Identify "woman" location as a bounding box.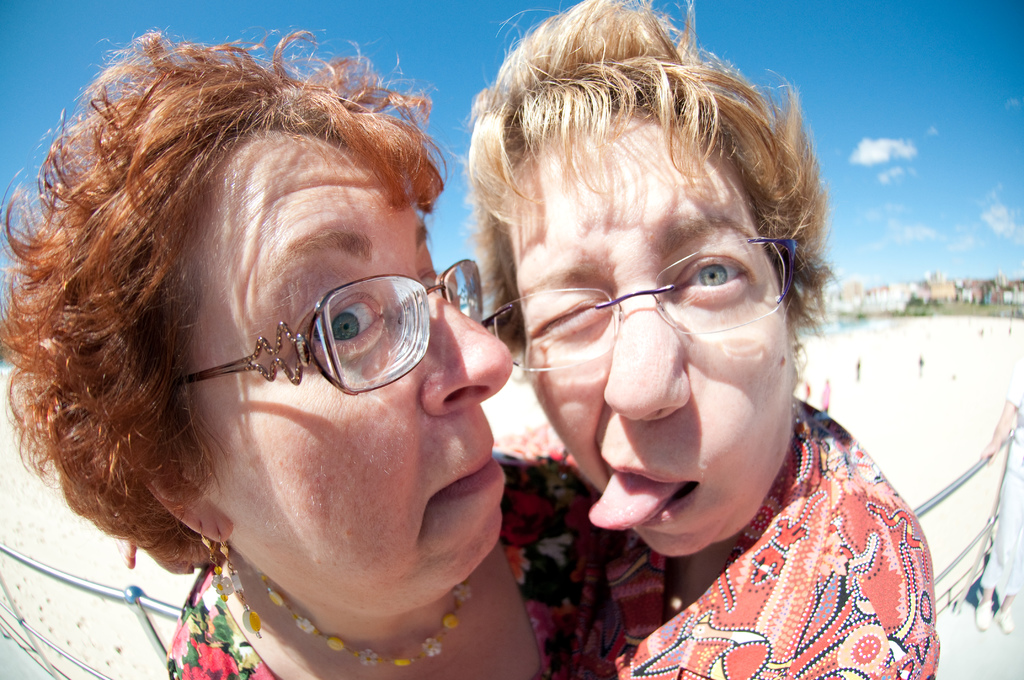
433 25 940 679.
